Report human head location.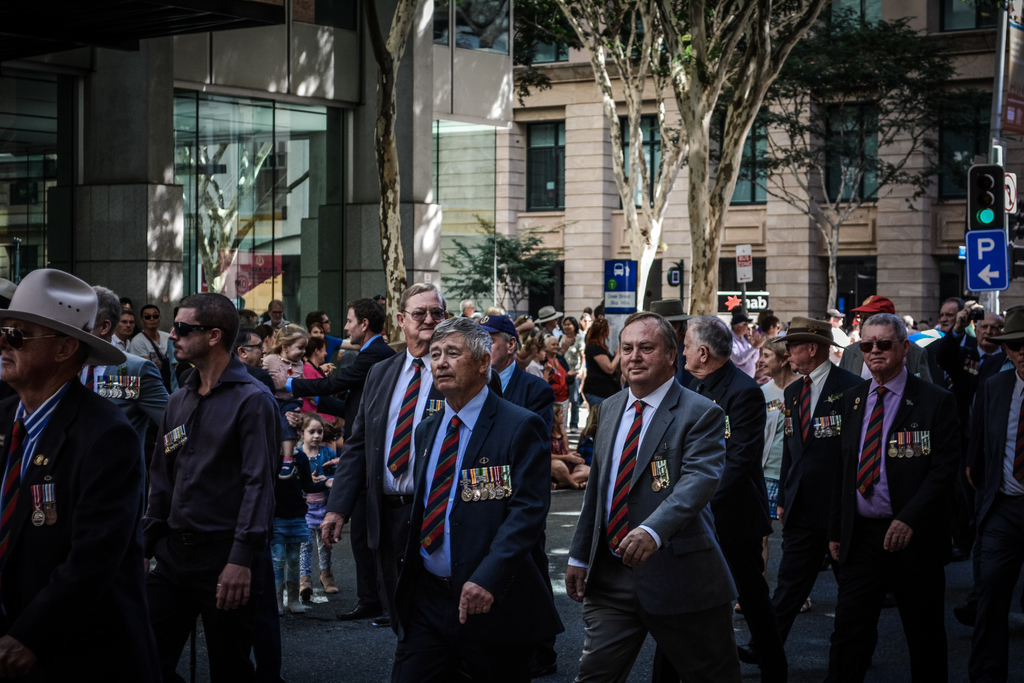
Report: (903, 316, 915, 327).
